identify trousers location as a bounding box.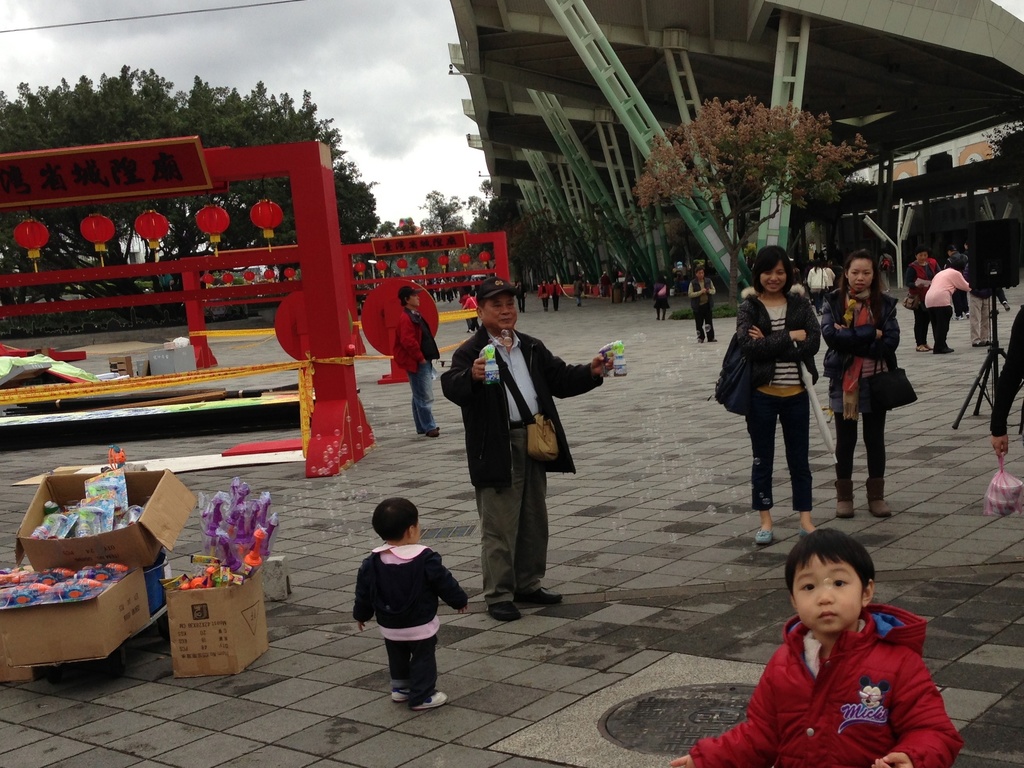
811,289,822,314.
